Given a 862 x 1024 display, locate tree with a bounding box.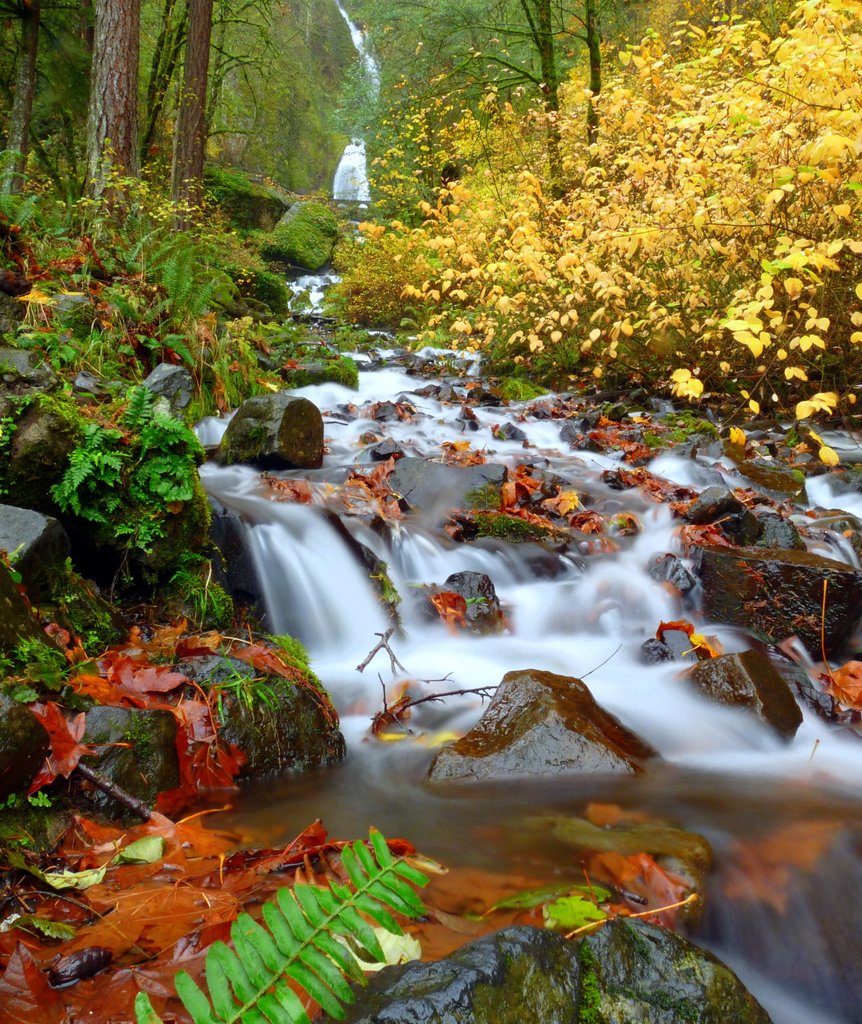
Located: l=0, t=0, r=90, b=271.
